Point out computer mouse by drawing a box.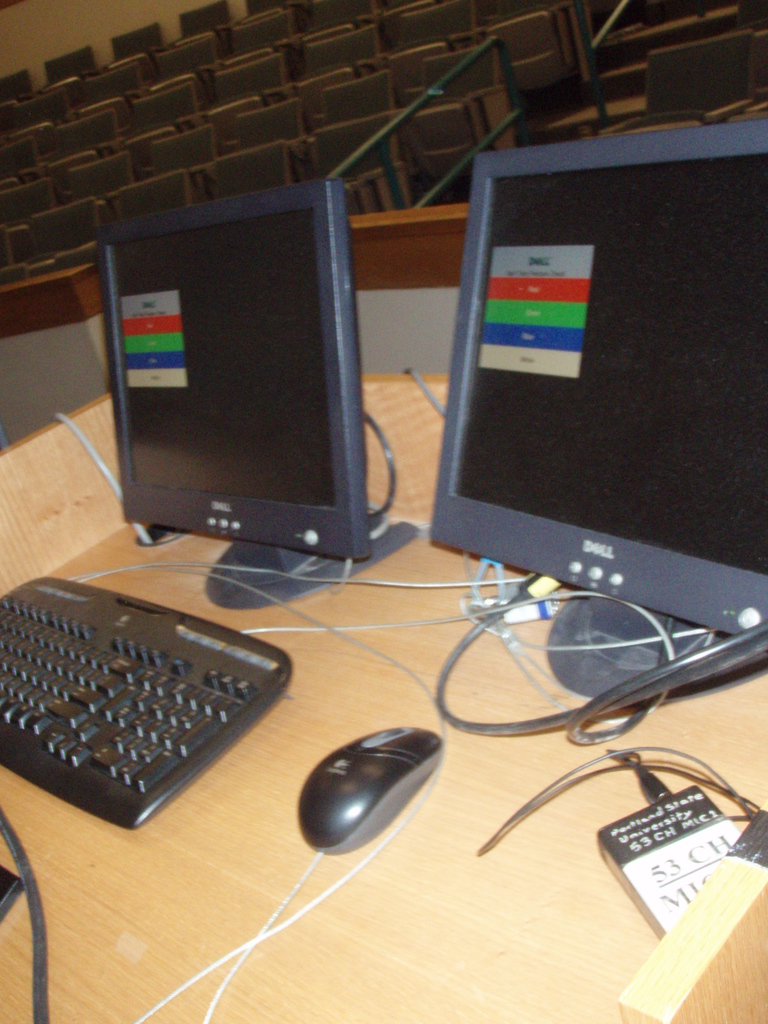
296, 719, 442, 852.
